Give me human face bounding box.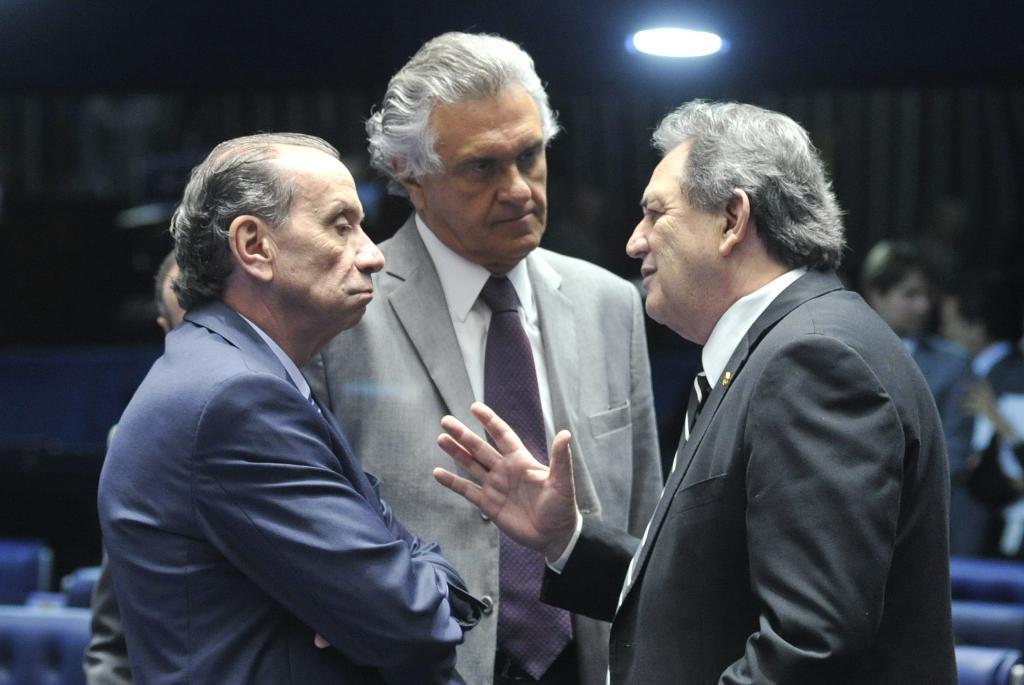
x1=619, y1=141, x2=724, y2=326.
